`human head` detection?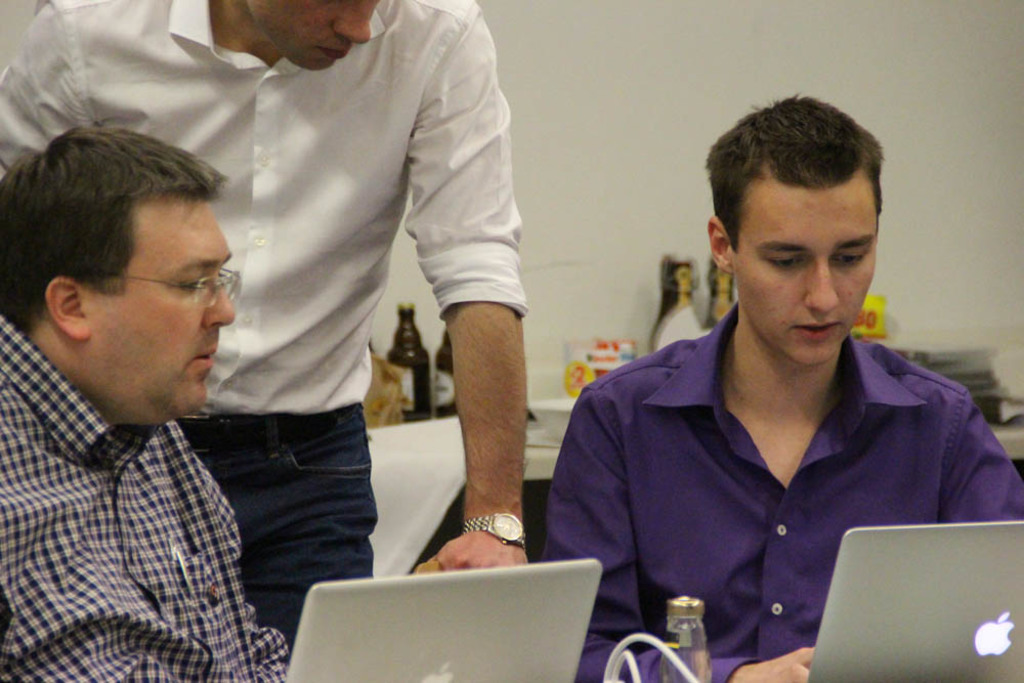
box(706, 91, 887, 367)
